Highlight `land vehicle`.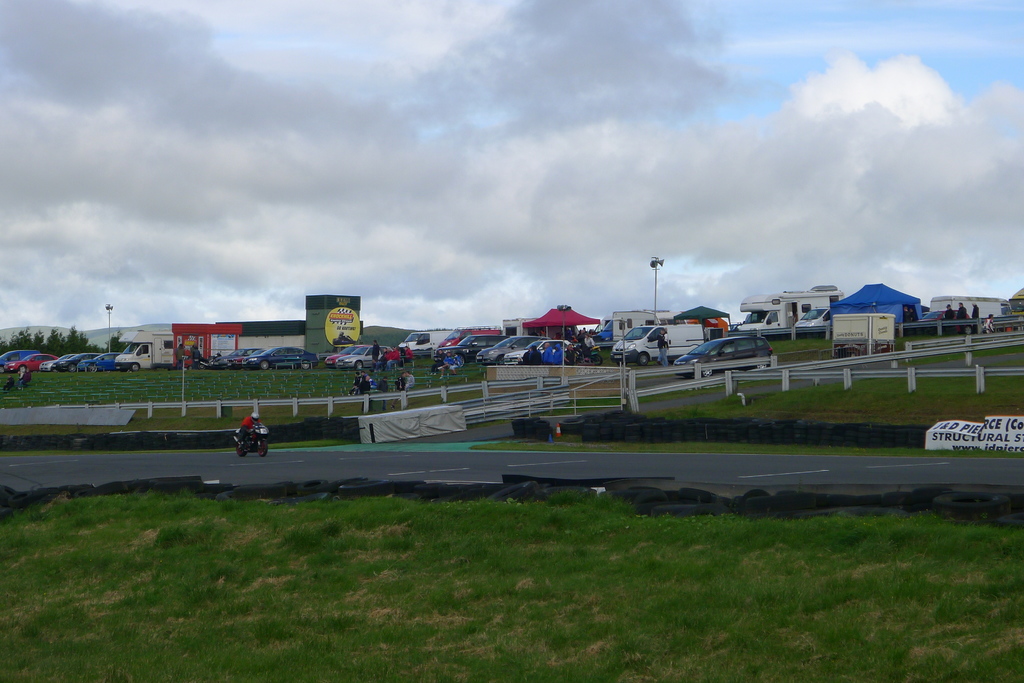
Highlighted region: 0, 348, 19, 372.
